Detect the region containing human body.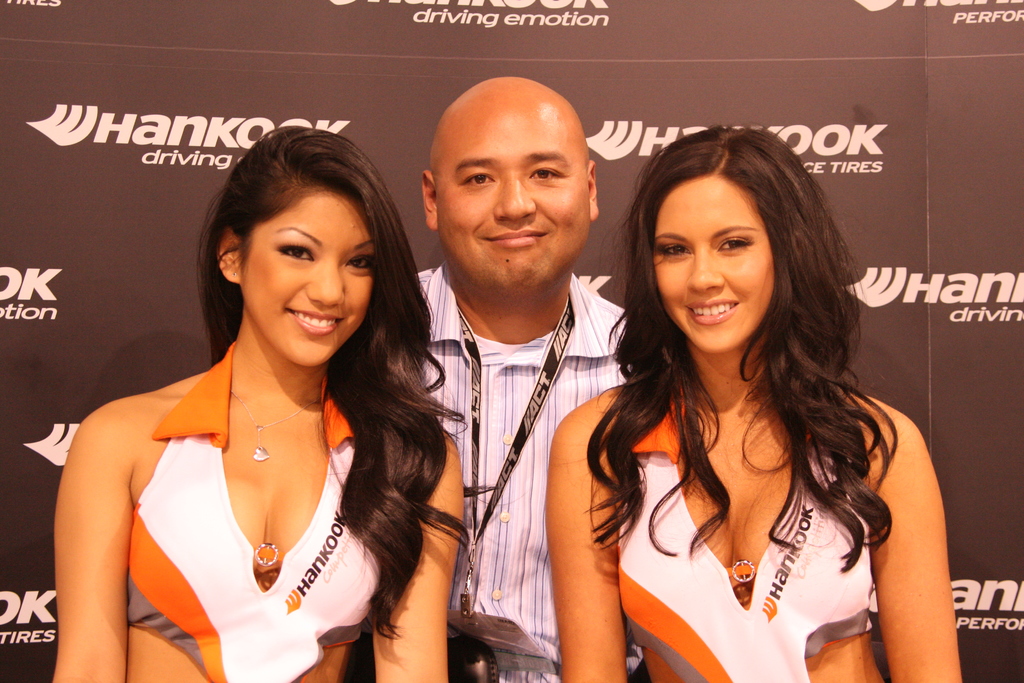
Rect(417, 270, 633, 682).
